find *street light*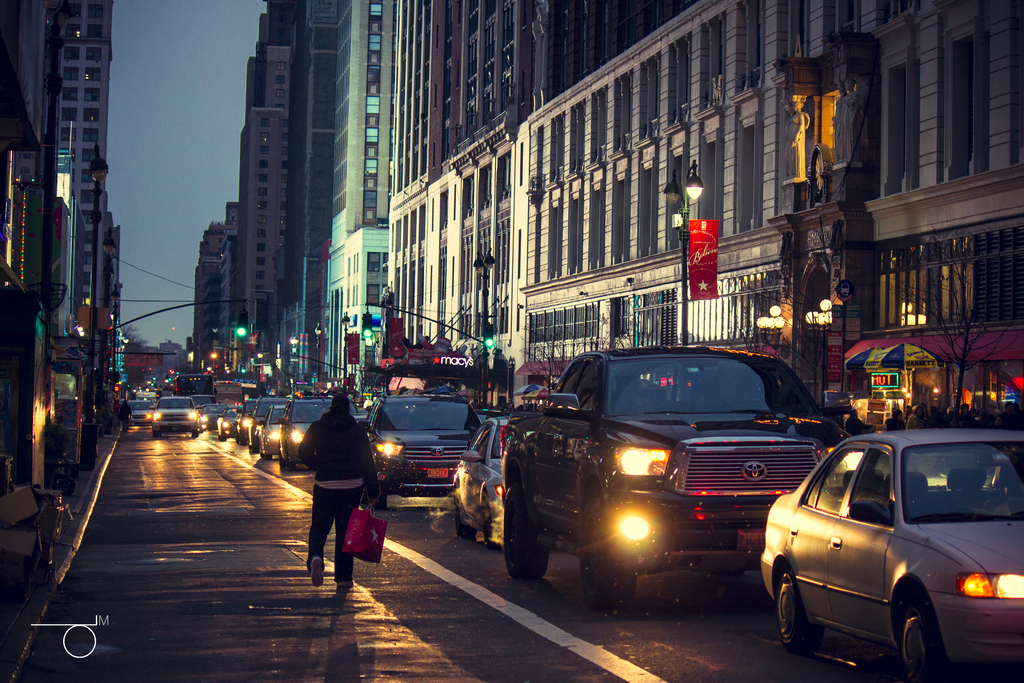
crop(312, 320, 326, 390)
